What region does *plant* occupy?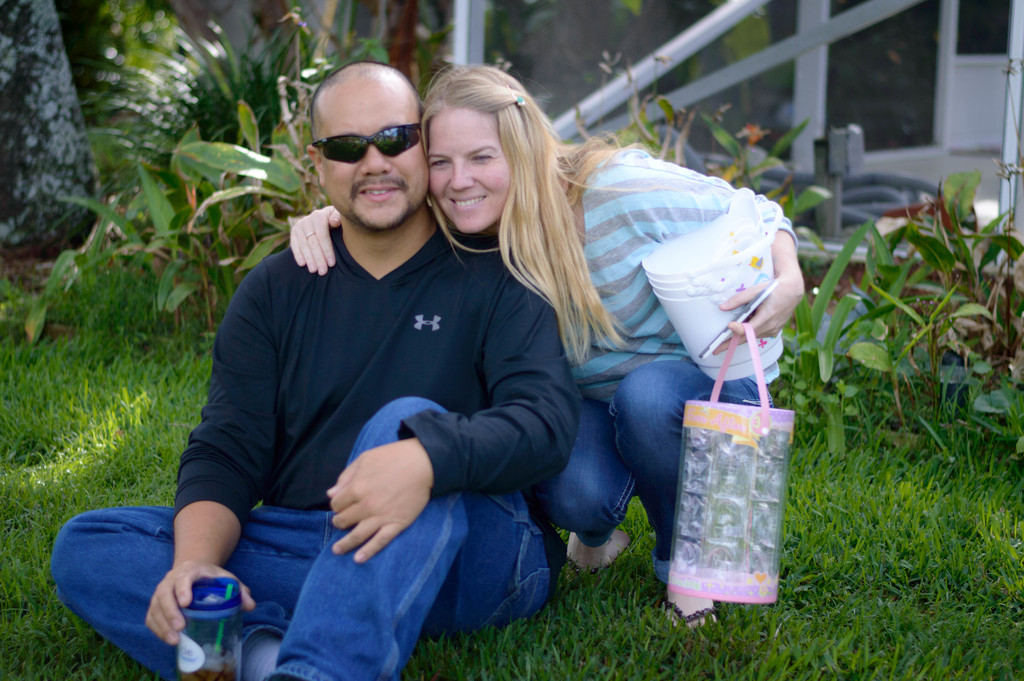
box=[584, 86, 849, 247].
